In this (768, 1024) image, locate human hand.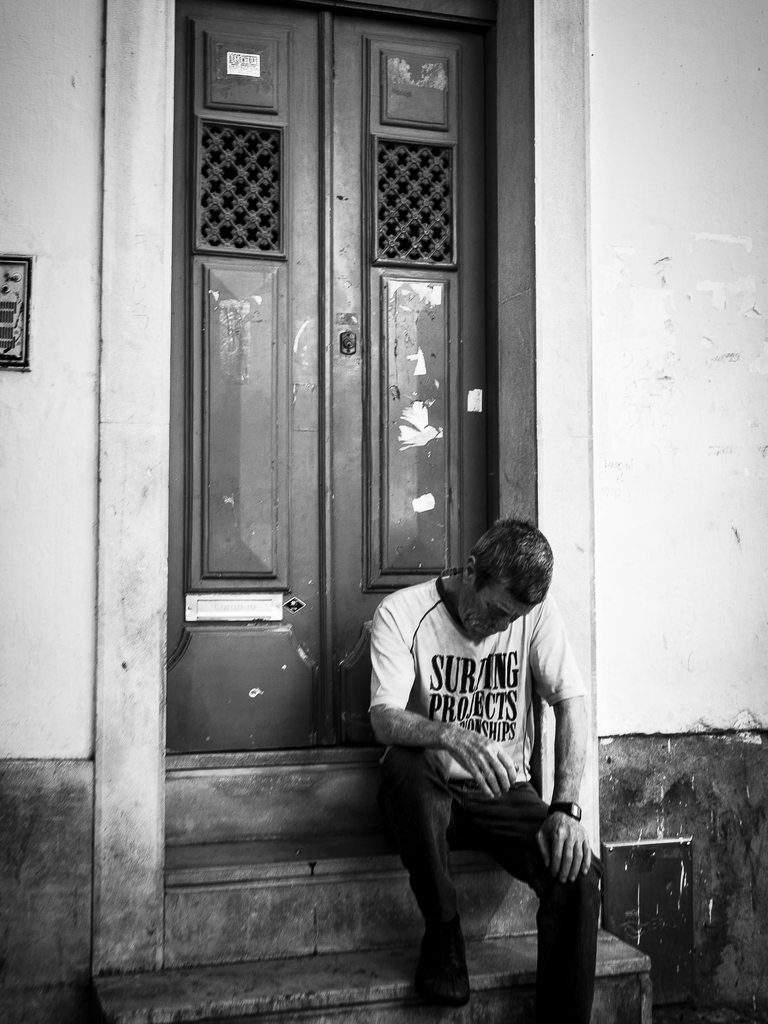
Bounding box: <bbox>449, 725, 520, 806</bbox>.
